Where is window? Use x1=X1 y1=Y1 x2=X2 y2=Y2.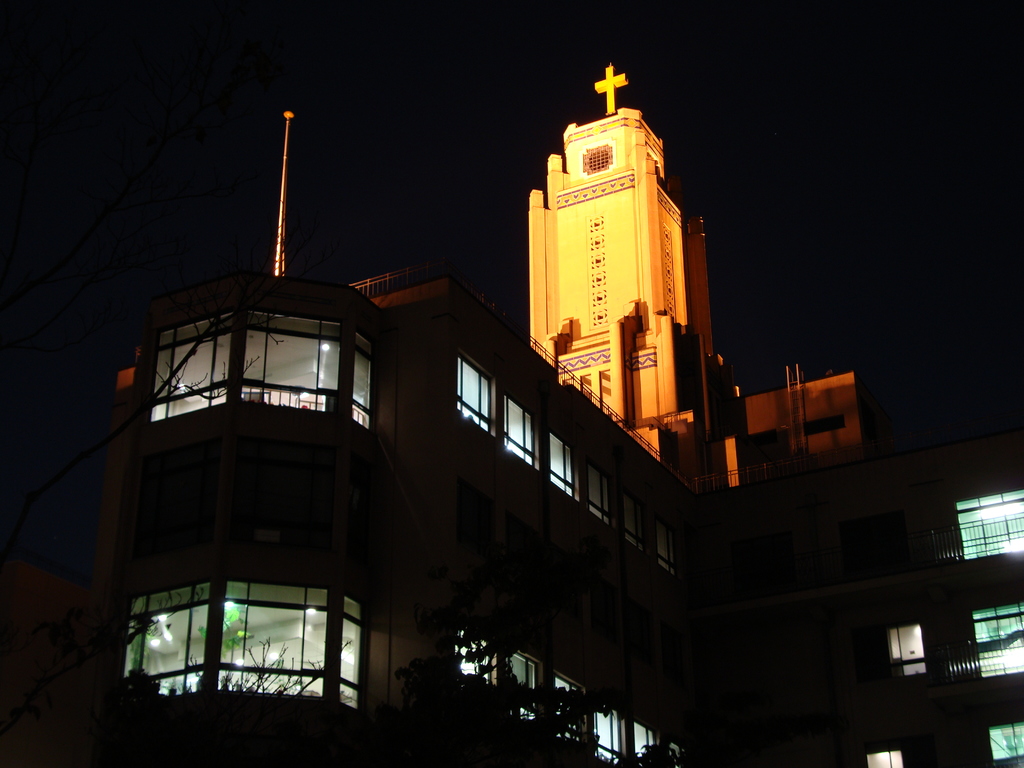
x1=975 y1=604 x2=1023 y2=679.
